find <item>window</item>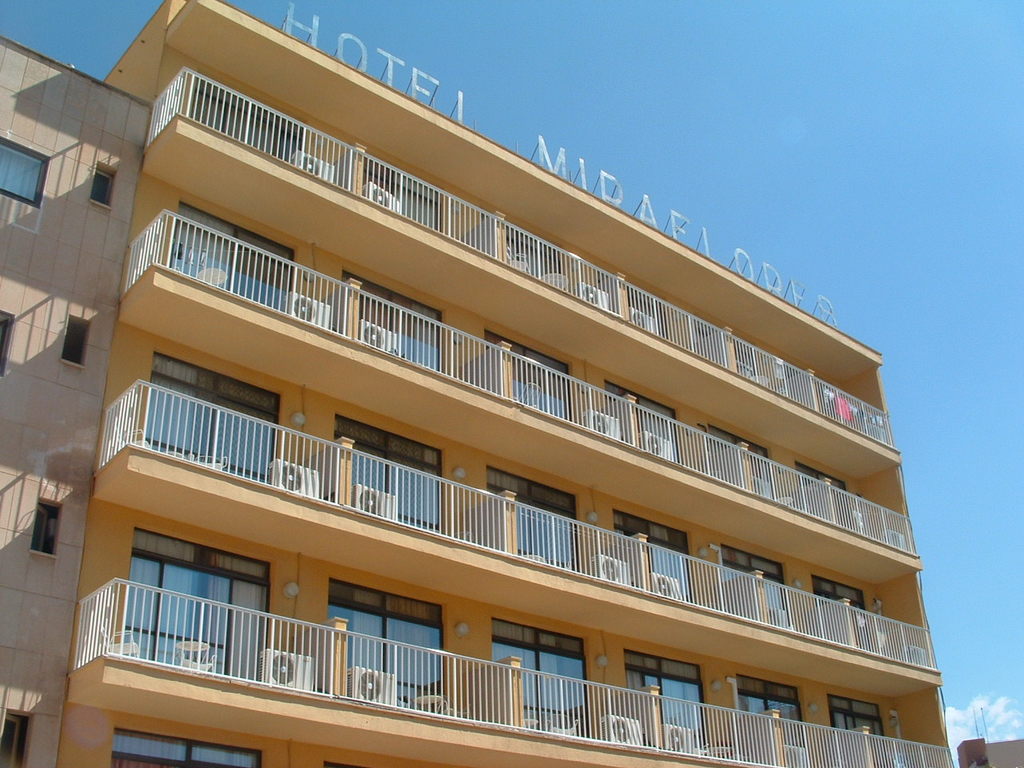
bbox=[774, 443, 874, 533]
